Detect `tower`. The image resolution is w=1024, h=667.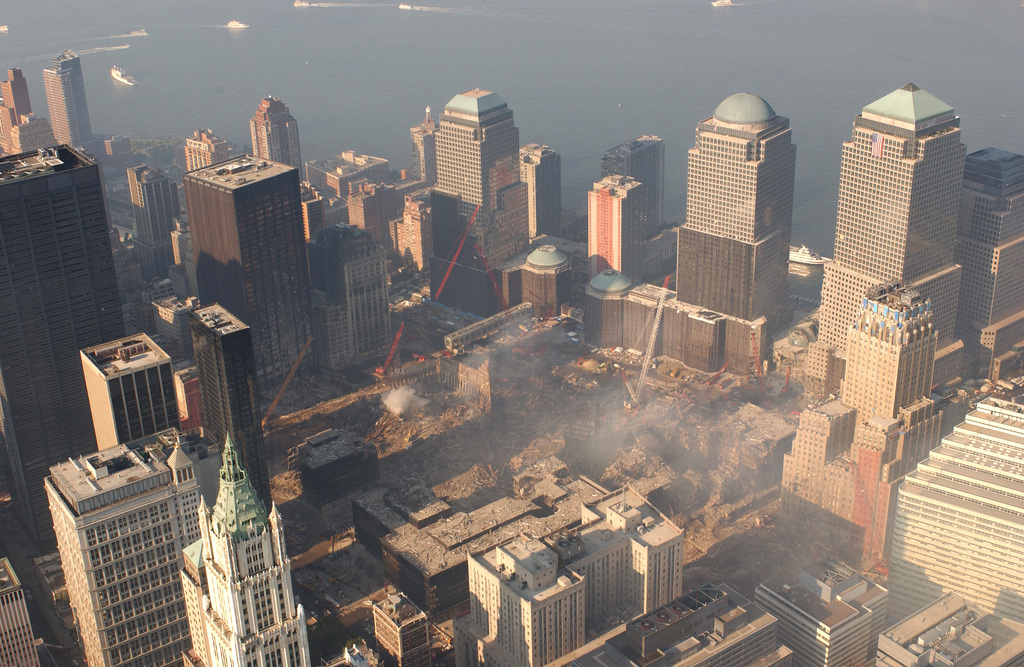
x1=212 y1=430 x2=308 y2=666.
